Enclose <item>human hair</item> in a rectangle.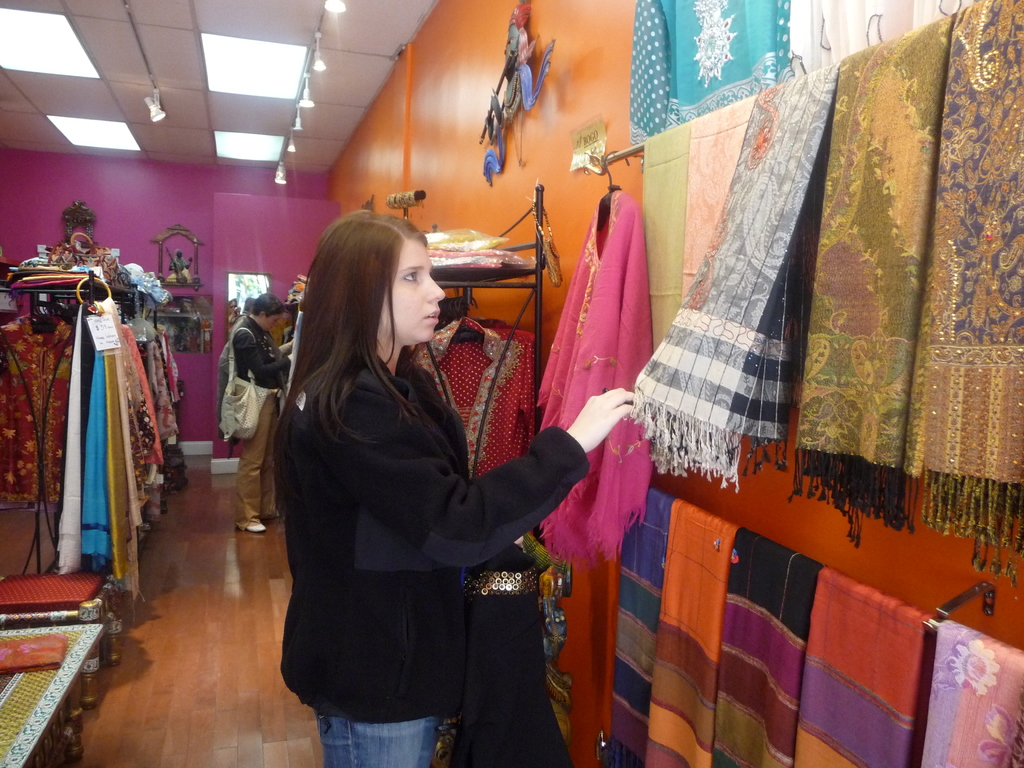
[243,296,255,314].
